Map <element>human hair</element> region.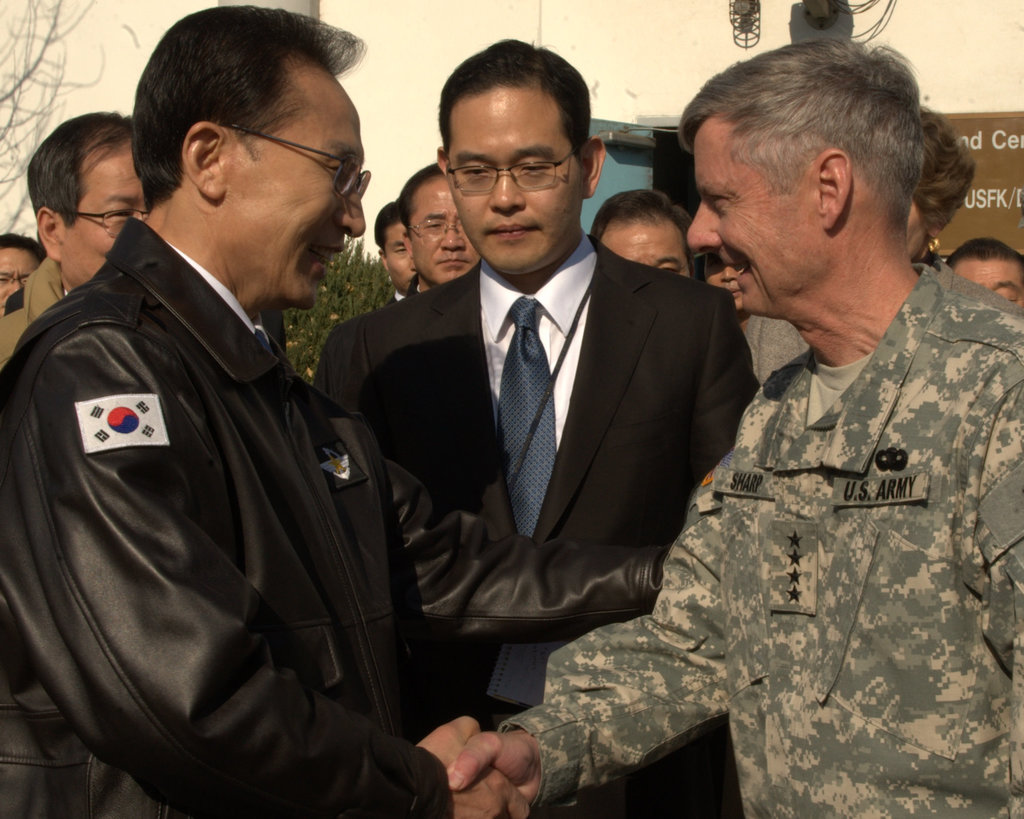
Mapped to {"x1": 680, "y1": 40, "x2": 938, "y2": 274}.
